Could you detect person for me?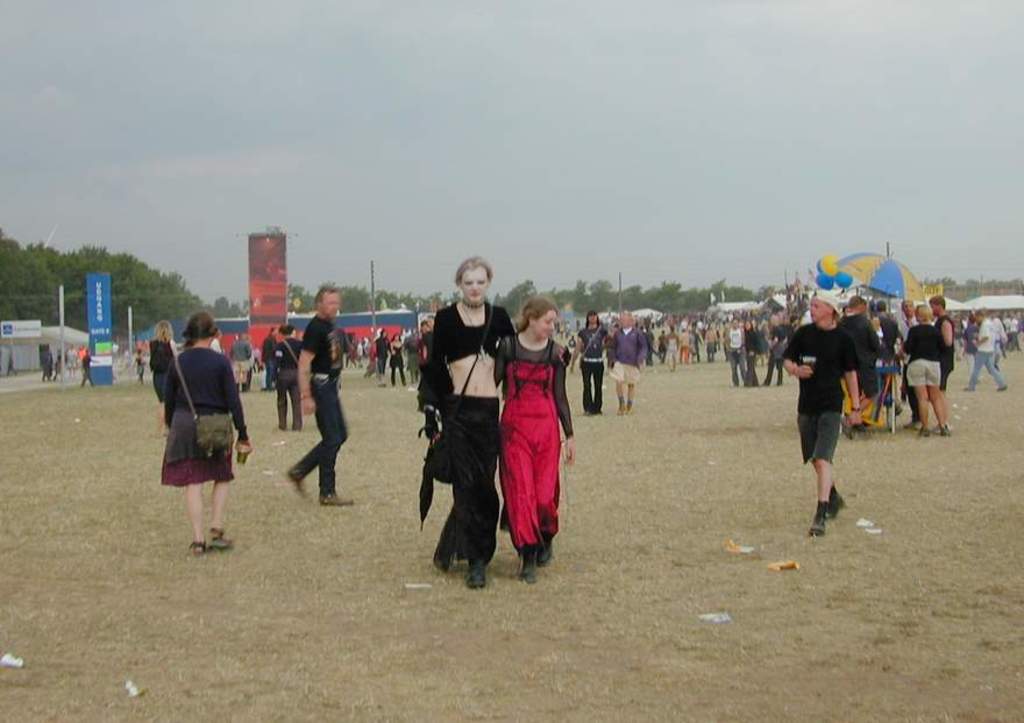
Detection result: locate(108, 342, 116, 364).
